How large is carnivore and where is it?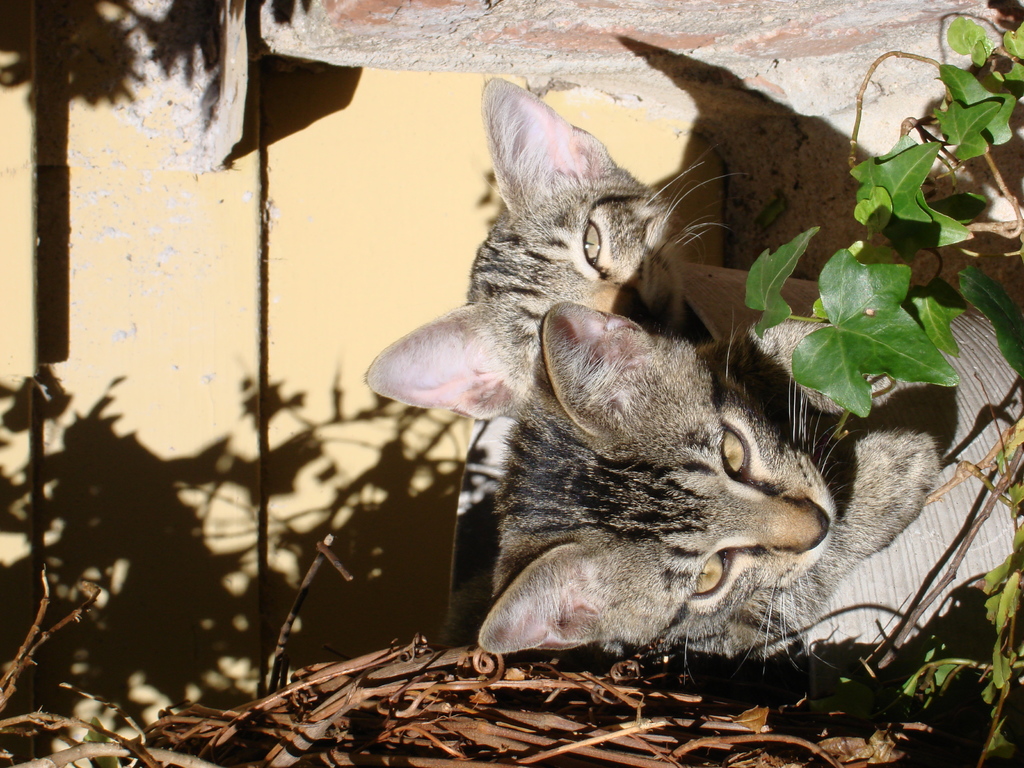
Bounding box: <bbox>383, 104, 724, 504</bbox>.
